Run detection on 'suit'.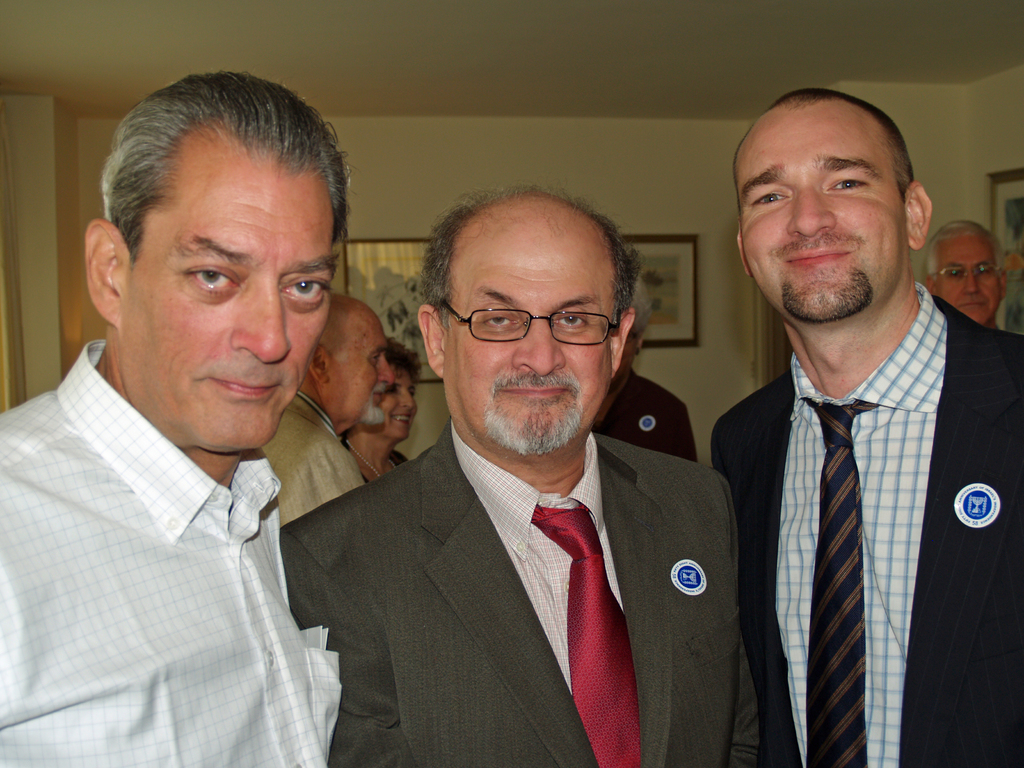
Result: 698, 186, 1012, 767.
